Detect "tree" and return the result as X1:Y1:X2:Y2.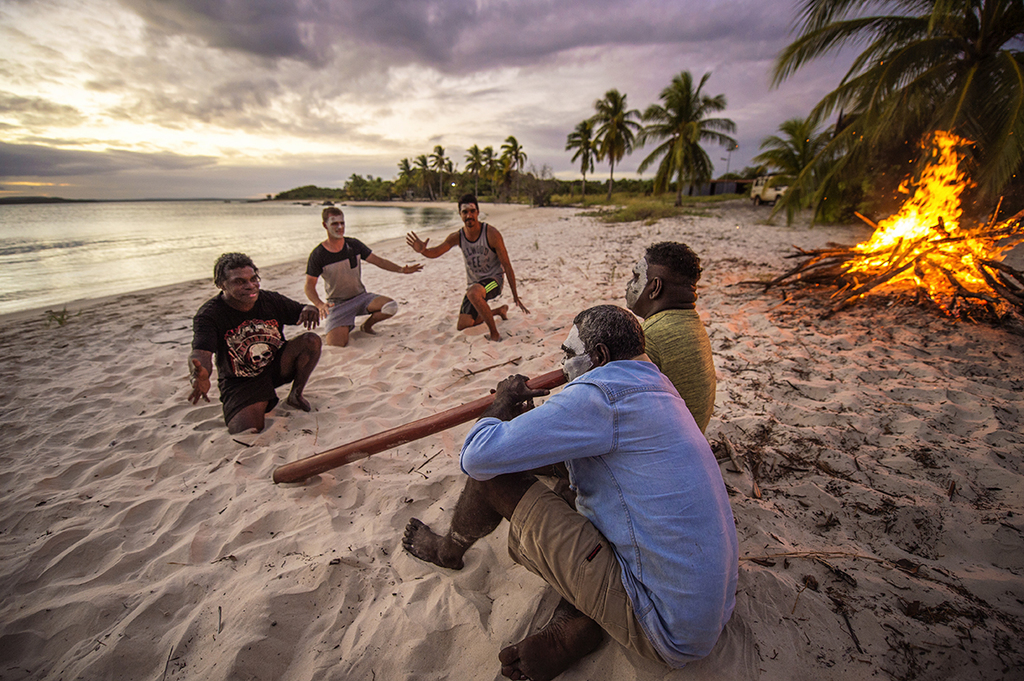
481:148:499:198.
